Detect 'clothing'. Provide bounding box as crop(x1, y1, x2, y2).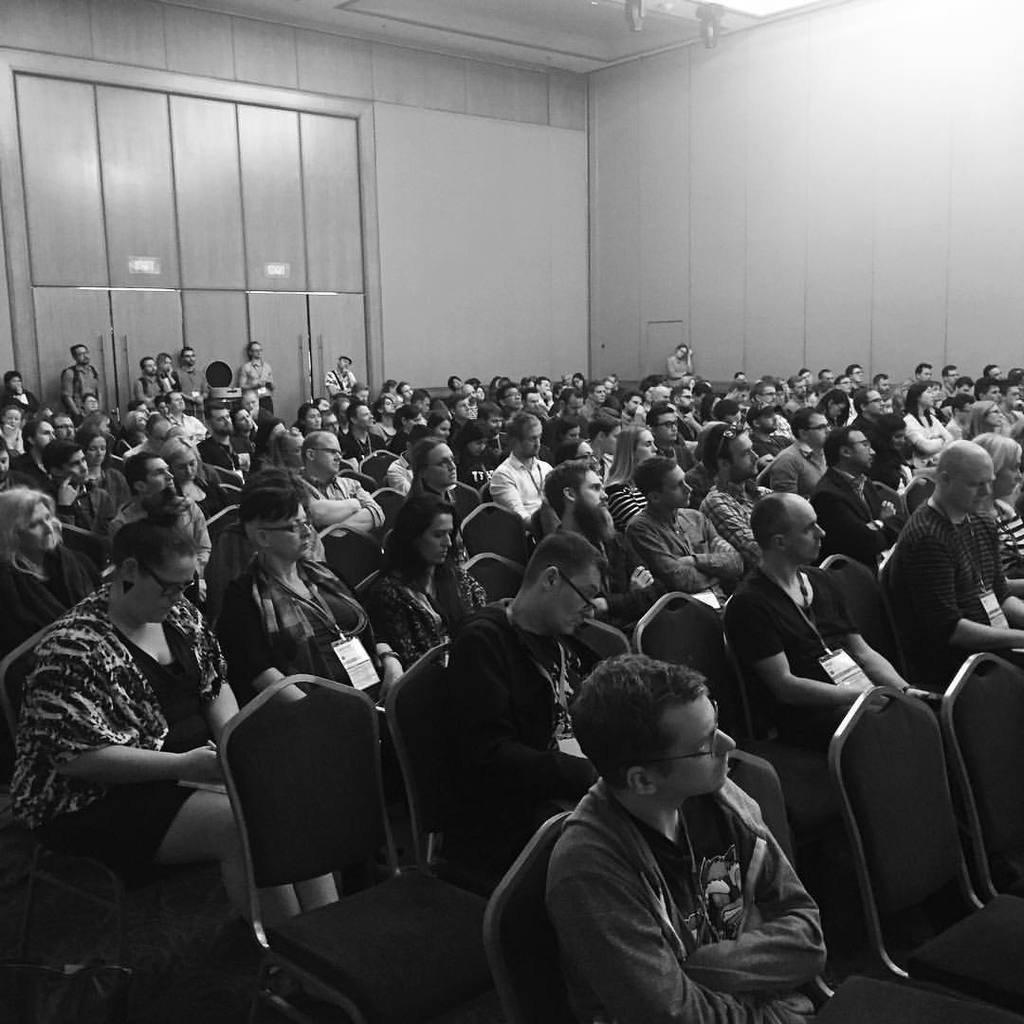
crop(0, 549, 99, 651).
